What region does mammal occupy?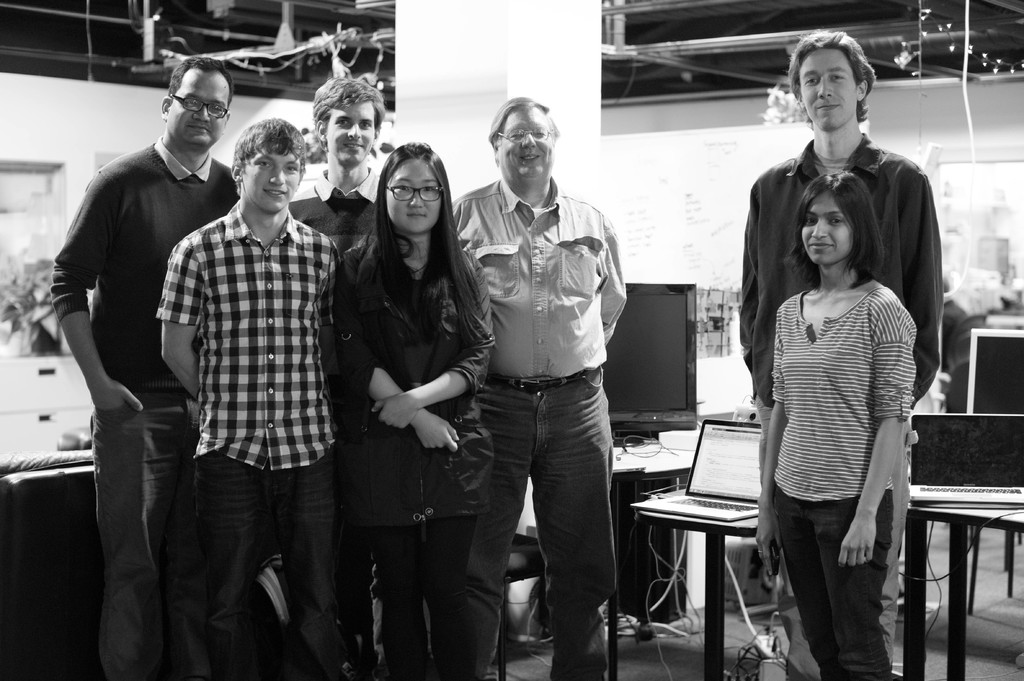
[x1=447, y1=94, x2=626, y2=680].
